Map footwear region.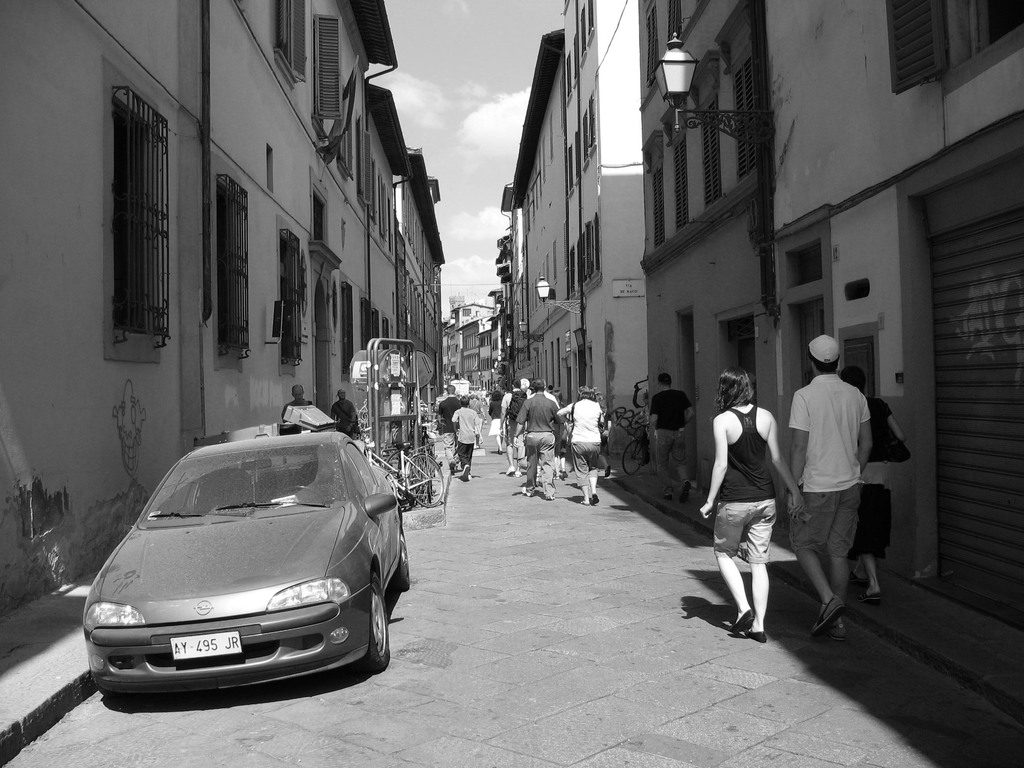
Mapped to {"left": 591, "top": 488, "right": 600, "bottom": 505}.
